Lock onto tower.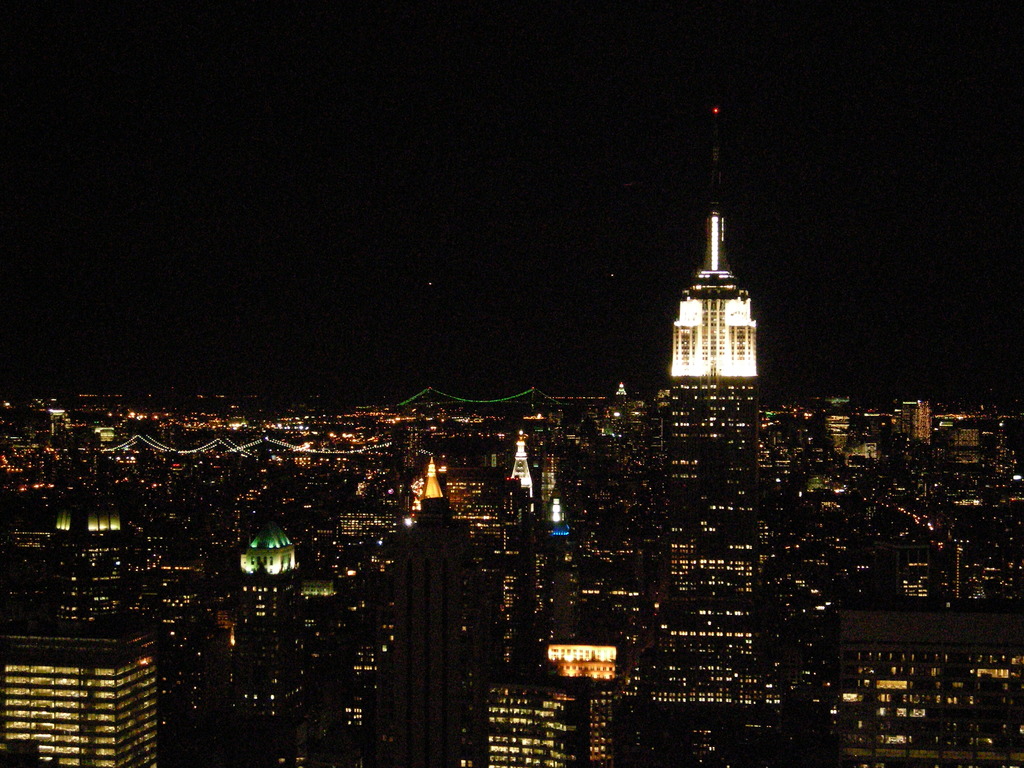
Locked: [left=223, top=527, right=334, bottom=760].
